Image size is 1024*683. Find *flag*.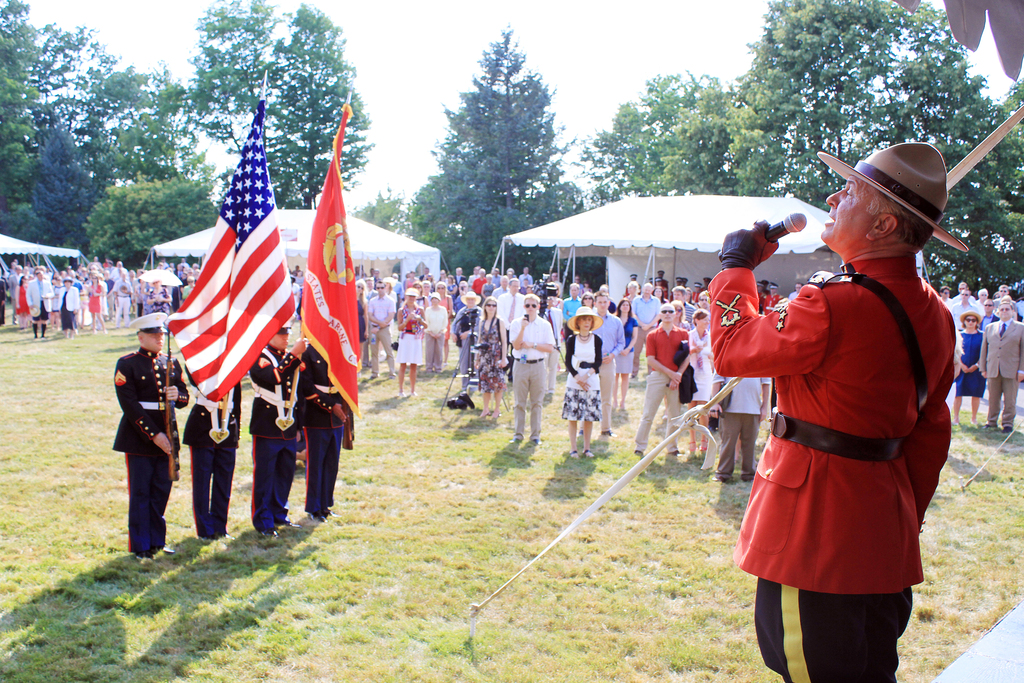
rect(281, 90, 365, 428).
